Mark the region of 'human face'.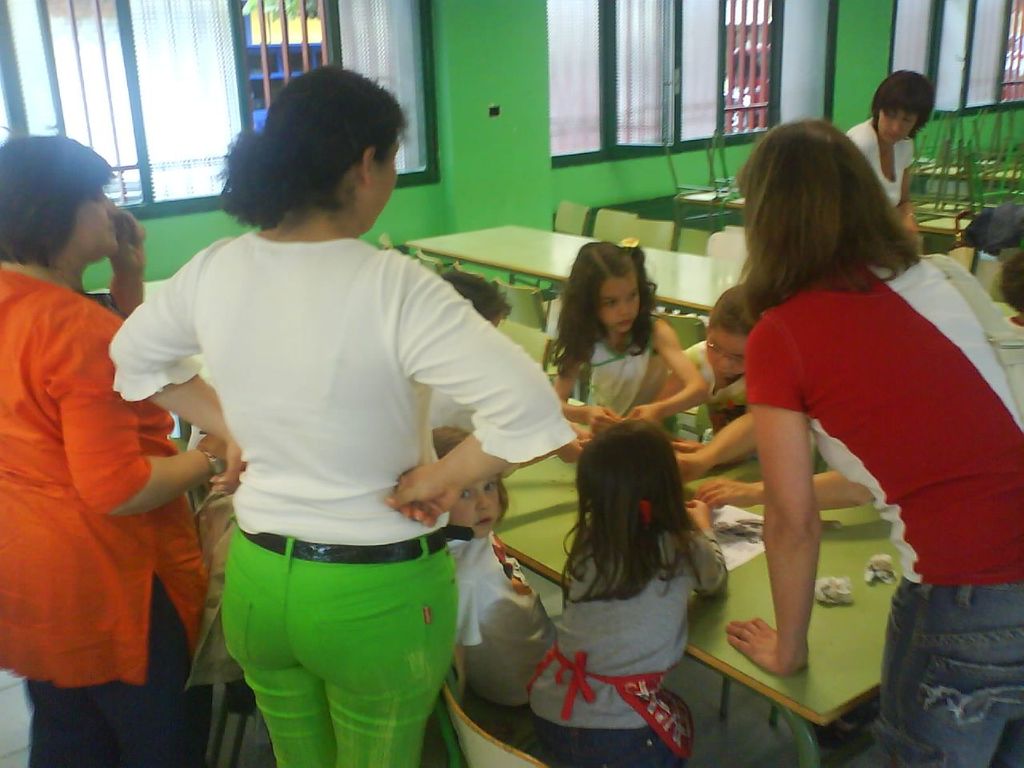
Region: 706, 330, 747, 378.
